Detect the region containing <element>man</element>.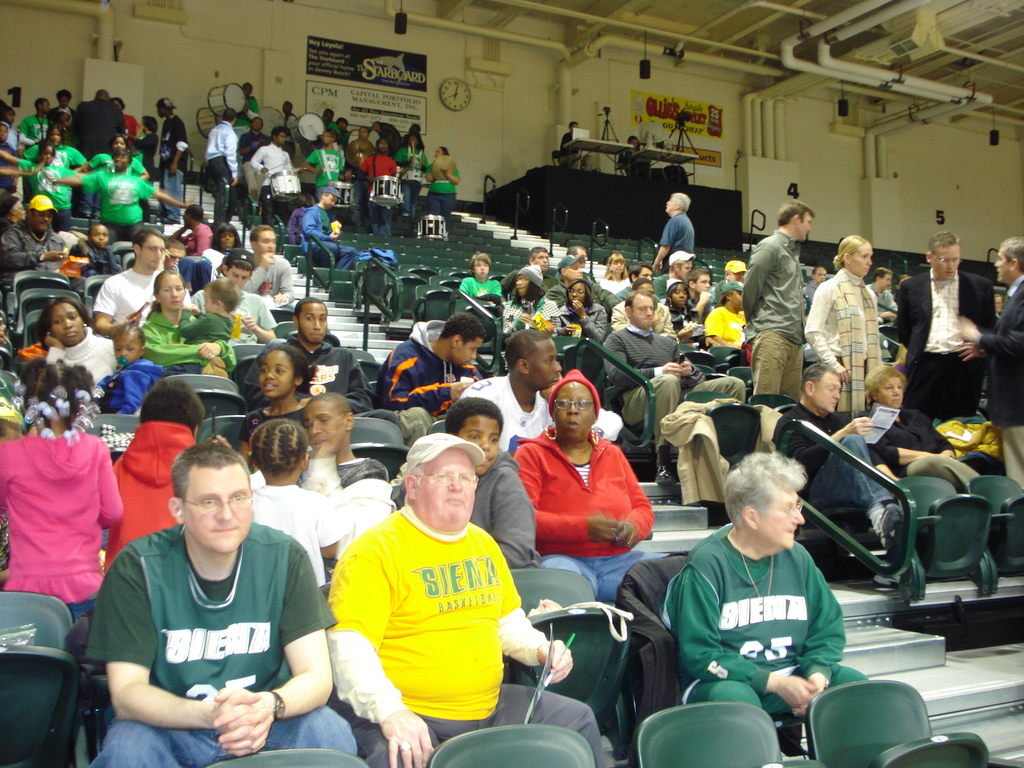
bbox(193, 250, 271, 344).
